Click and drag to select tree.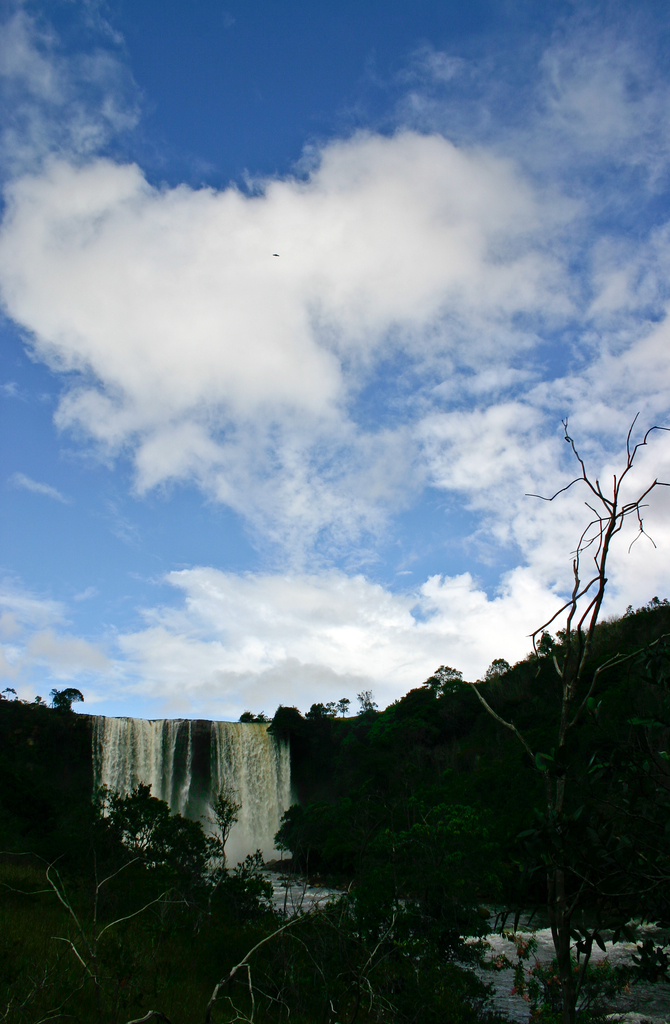
Selection: pyautogui.locateOnScreen(437, 403, 669, 980).
